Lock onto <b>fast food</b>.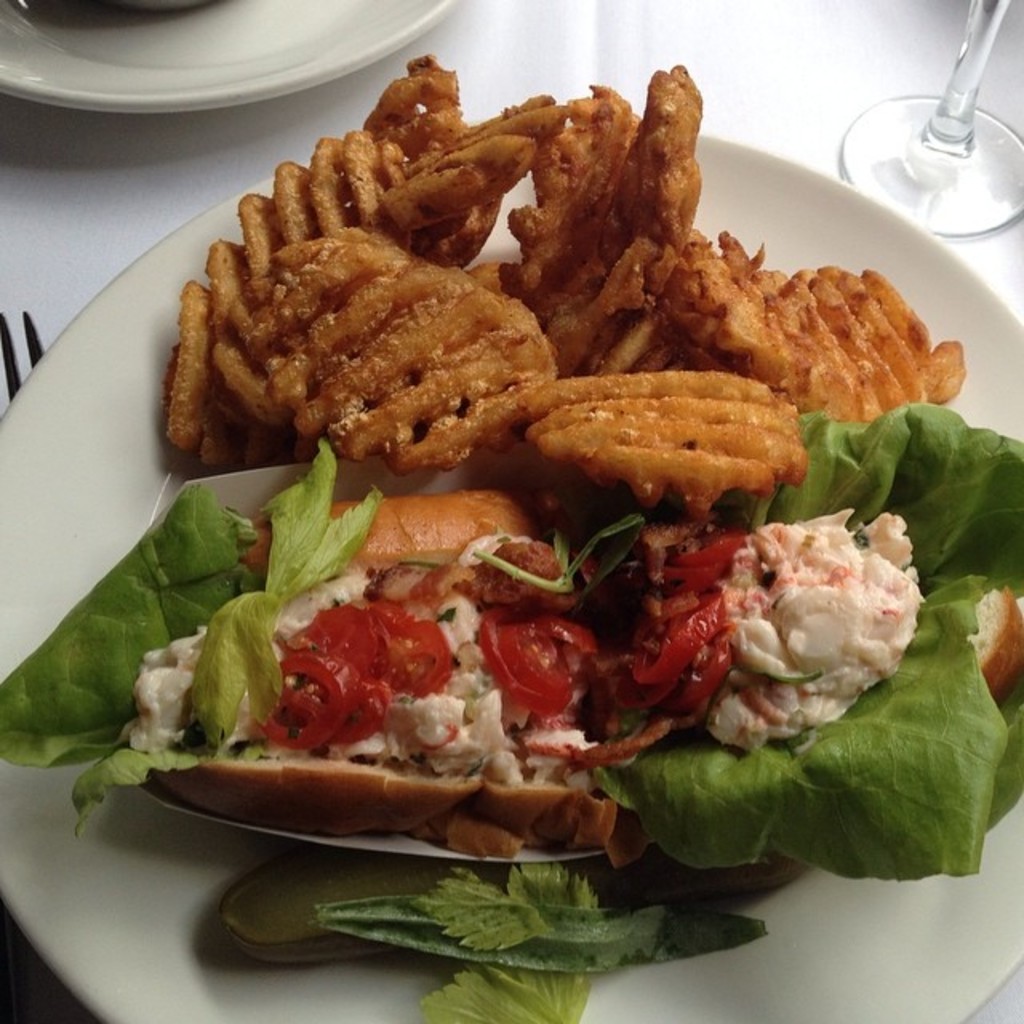
Locked: bbox=[490, 403, 818, 486].
